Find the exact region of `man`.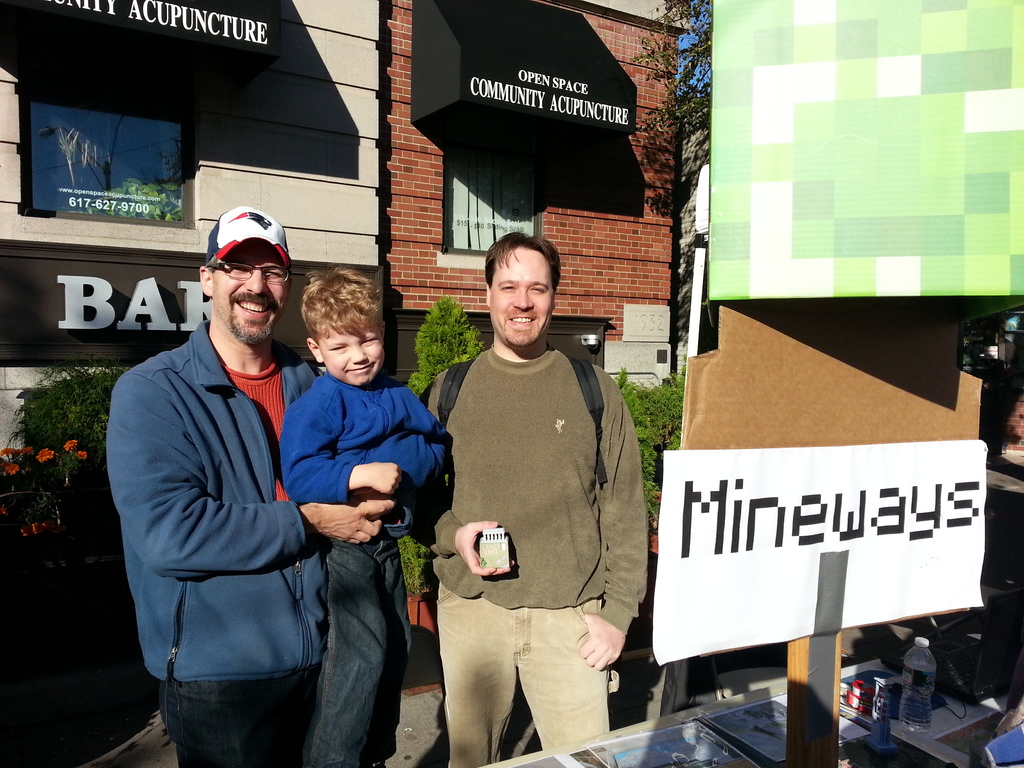
Exact region: bbox=[101, 189, 361, 753].
